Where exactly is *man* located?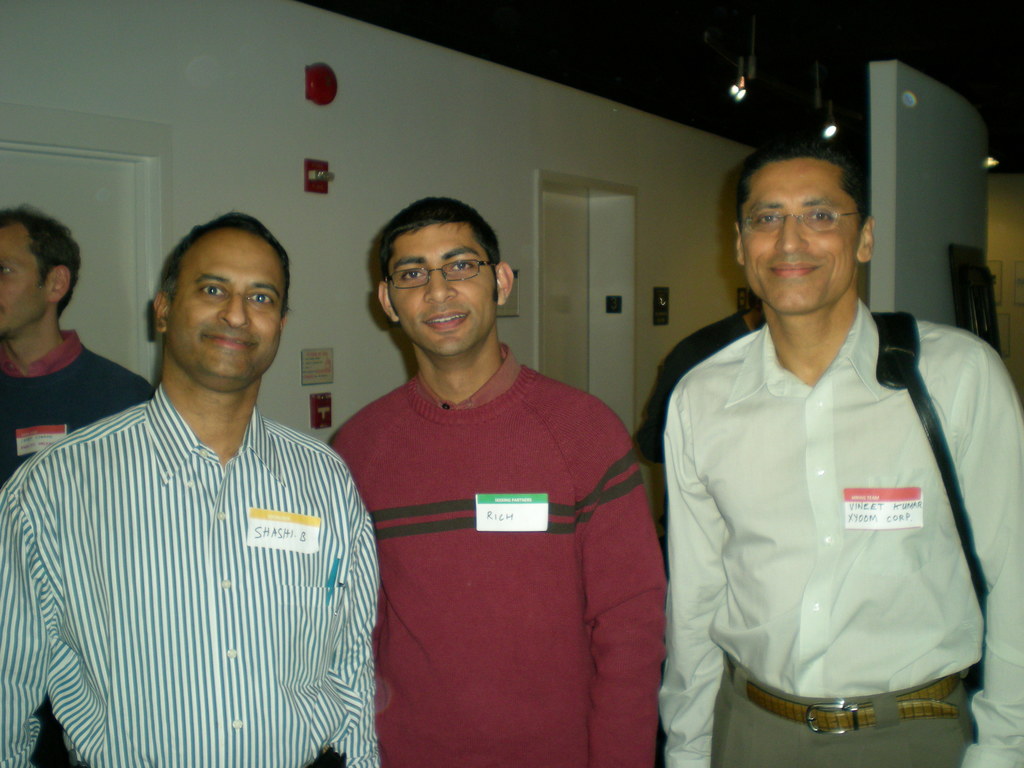
Its bounding box is locate(641, 111, 1015, 767).
